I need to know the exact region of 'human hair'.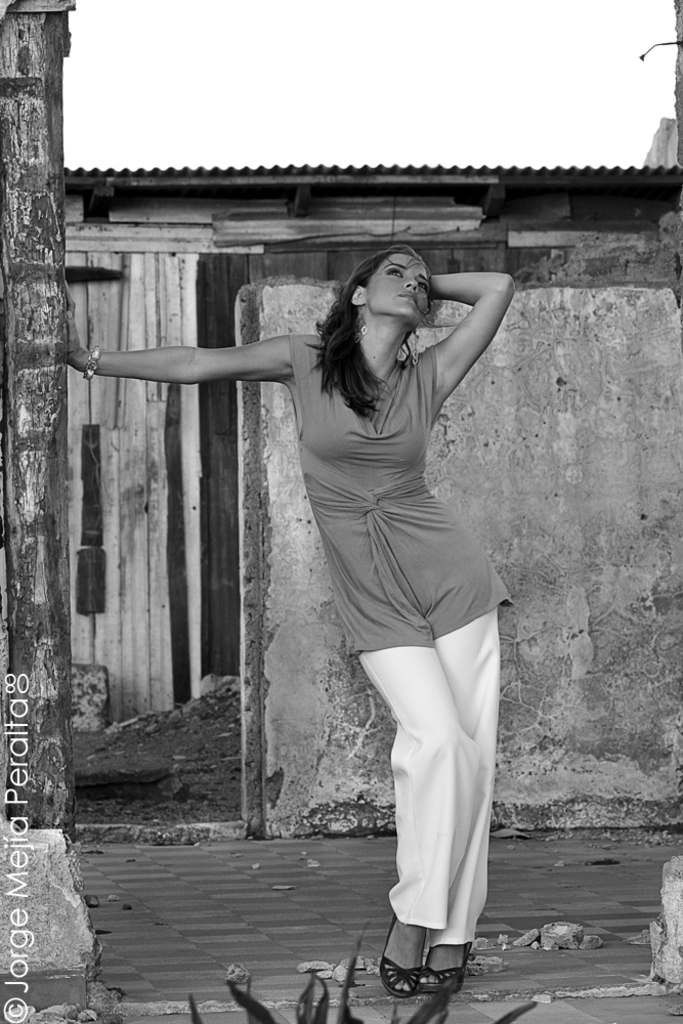
Region: 311/244/428/425.
